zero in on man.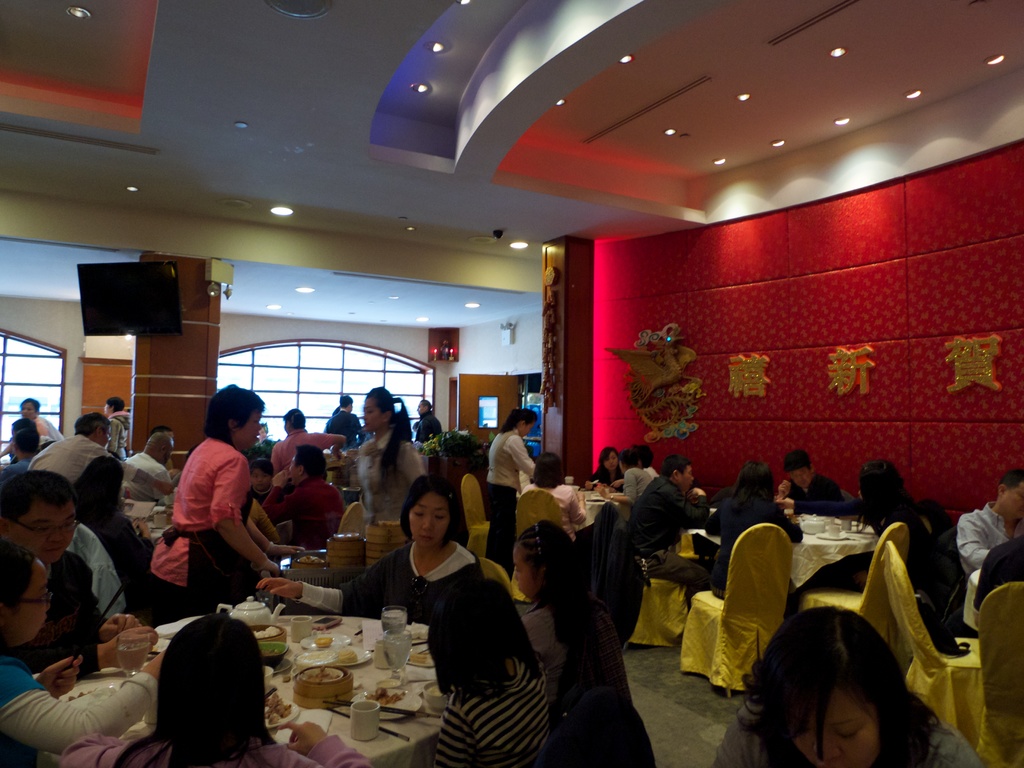
Zeroed in: locate(260, 450, 346, 541).
